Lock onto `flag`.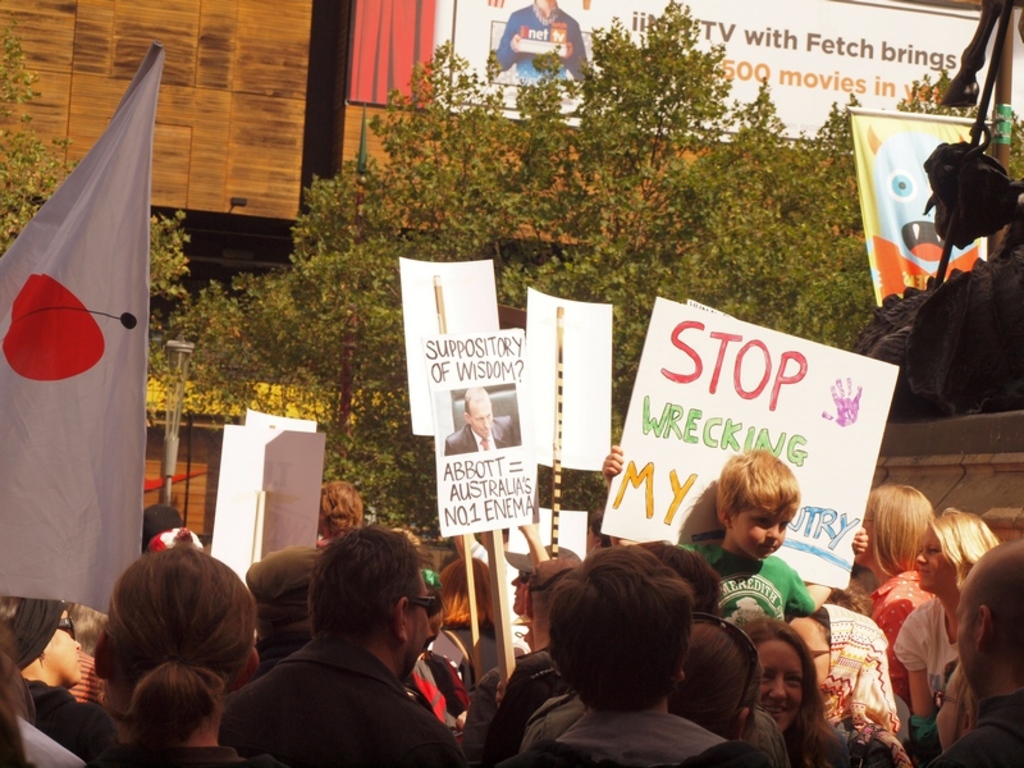
Locked: [6,45,166,585].
